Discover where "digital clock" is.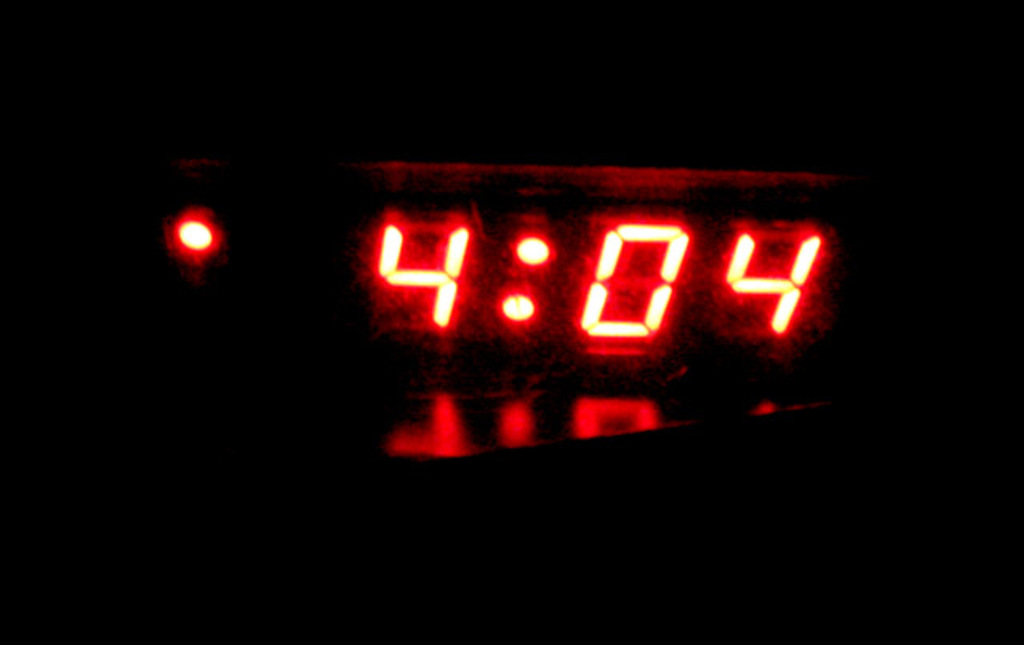
Discovered at [342, 187, 864, 362].
